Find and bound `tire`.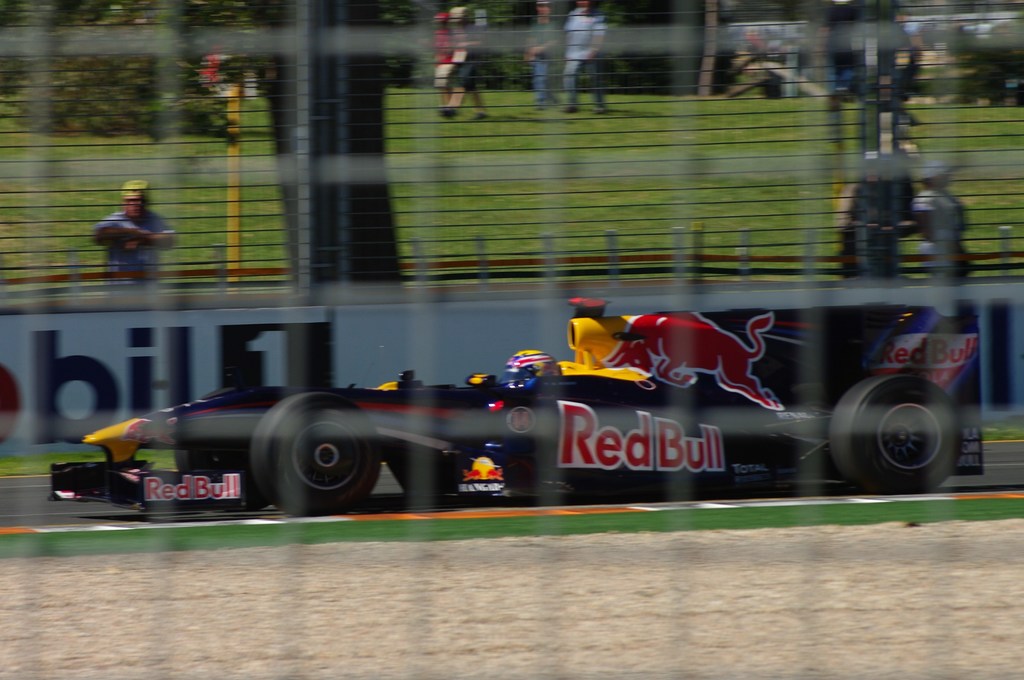
Bound: Rect(247, 395, 387, 518).
